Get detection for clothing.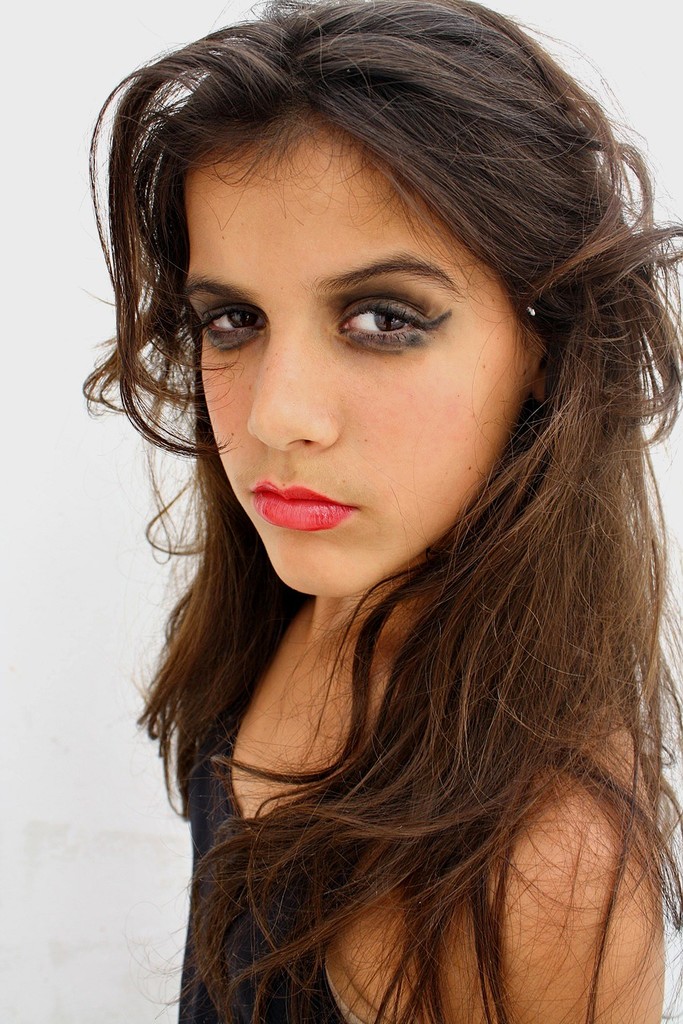
Detection: [left=146, top=511, right=669, bottom=996].
